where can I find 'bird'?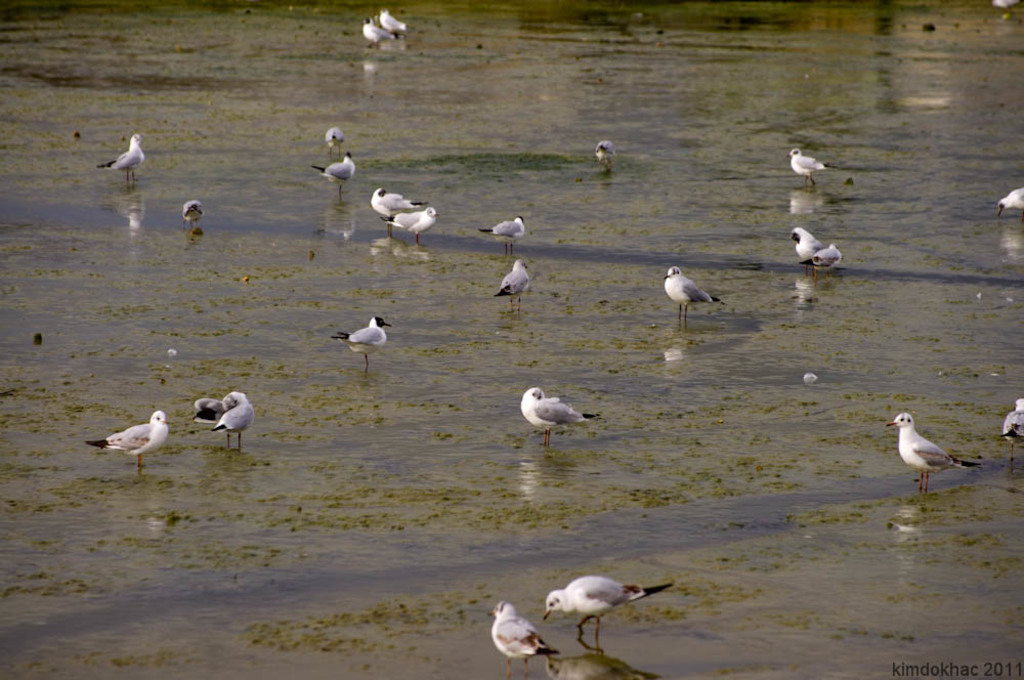
You can find it at detection(488, 256, 545, 302).
